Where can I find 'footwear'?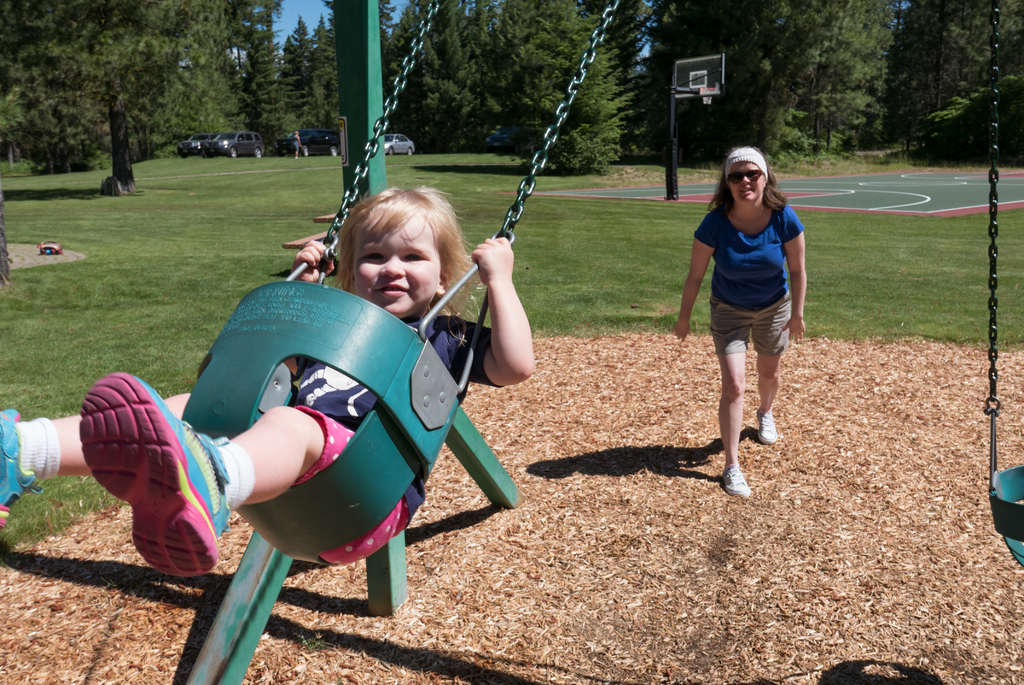
You can find it at (73, 368, 230, 576).
